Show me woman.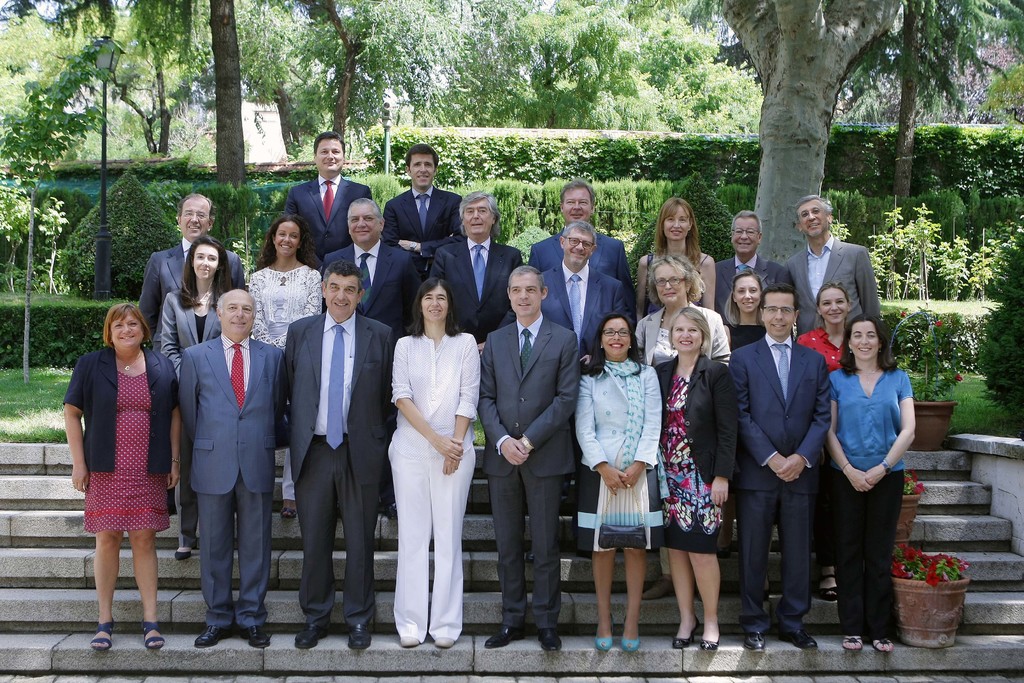
woman is here: (796, 277, 854, 601).
